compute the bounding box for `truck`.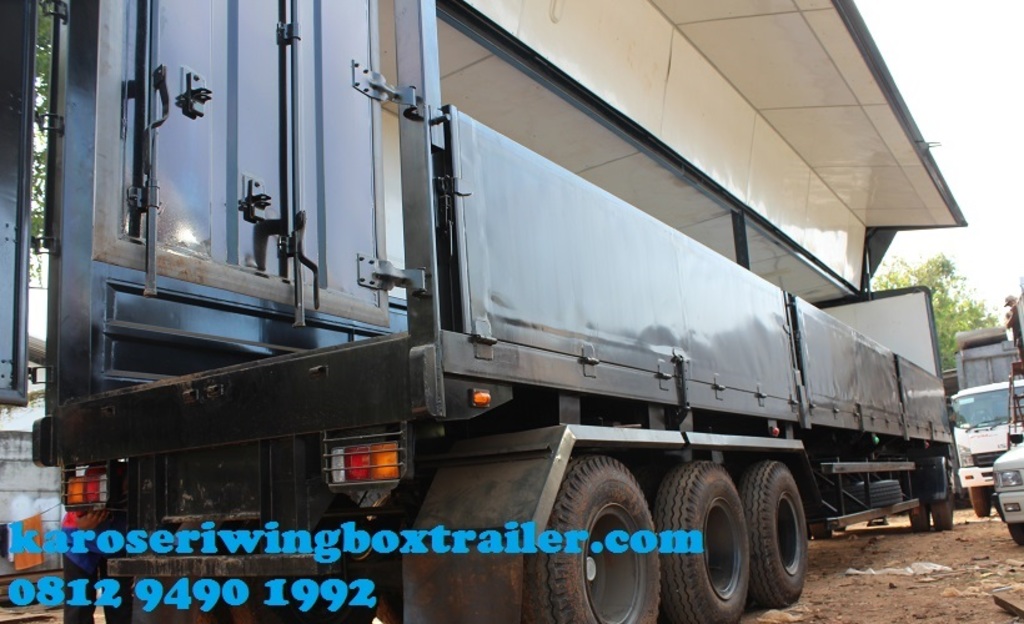
952,339,1023,508.
